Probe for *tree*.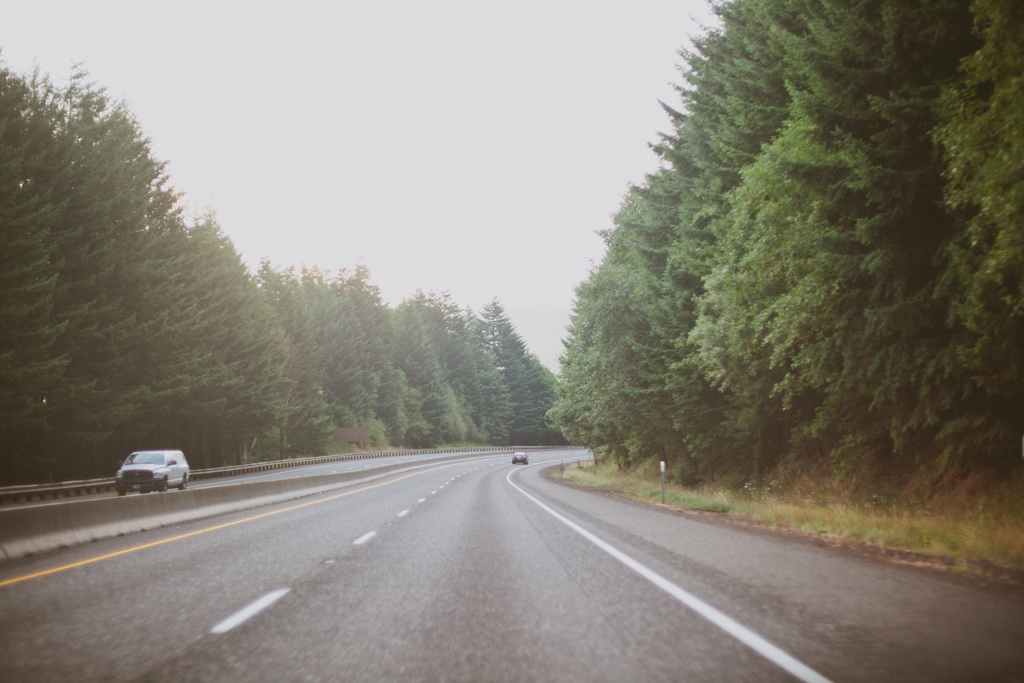
Probe result: [left=529, top=281, right=591, bottom=452].
